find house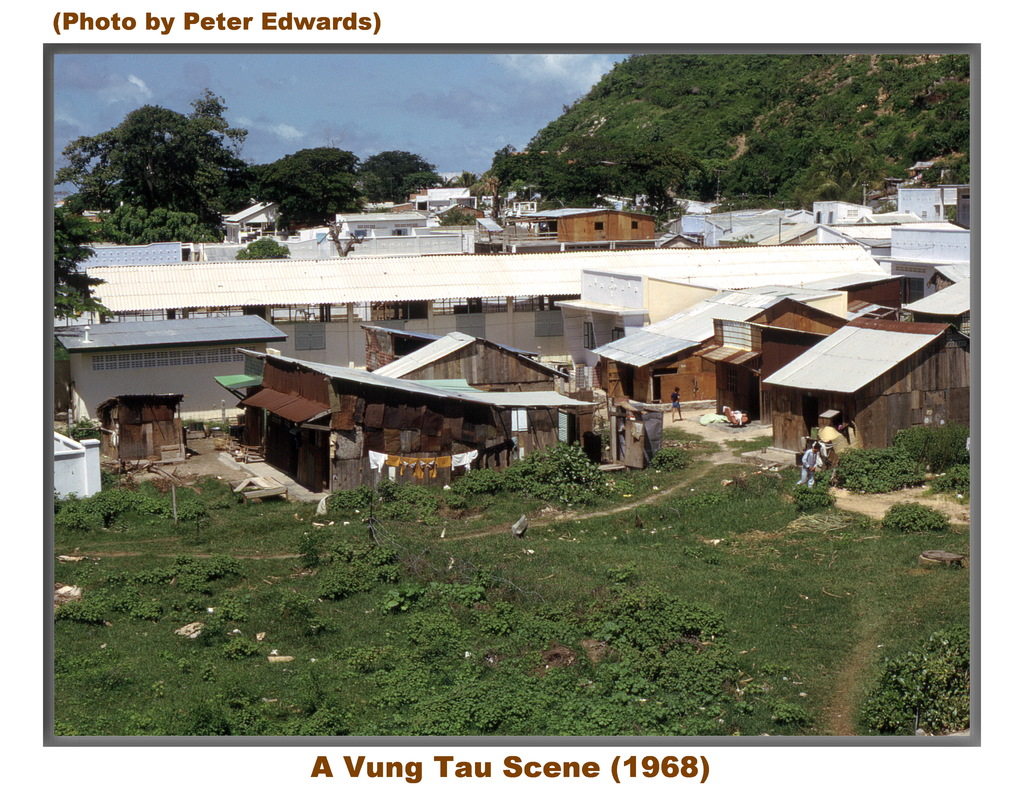
55/315/286/422
